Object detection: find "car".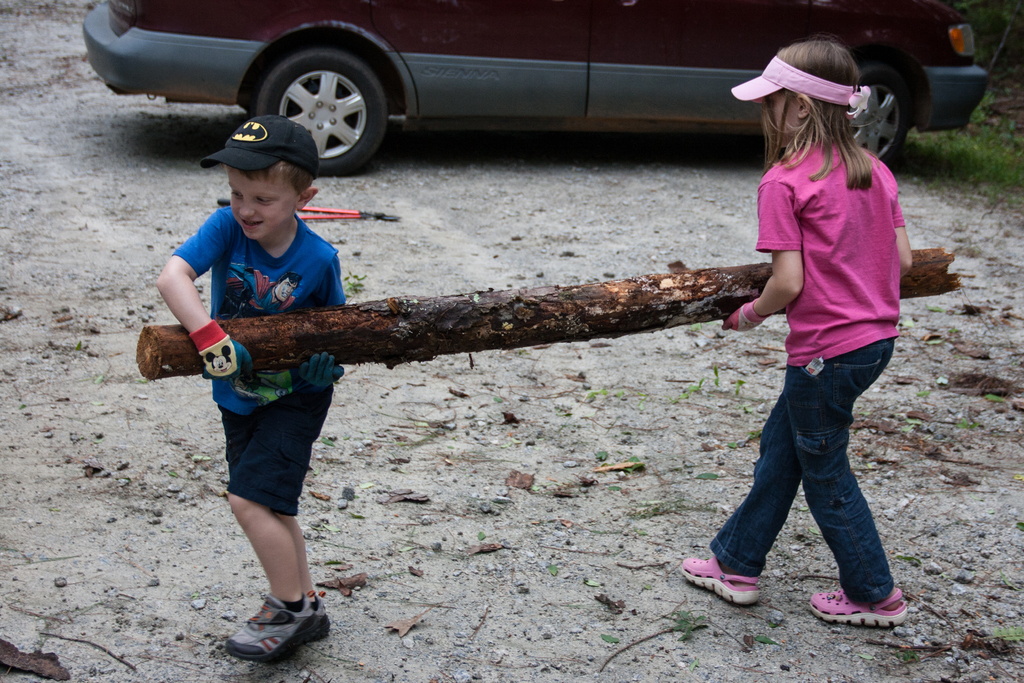
BBox(86, 0, 987, 169).
